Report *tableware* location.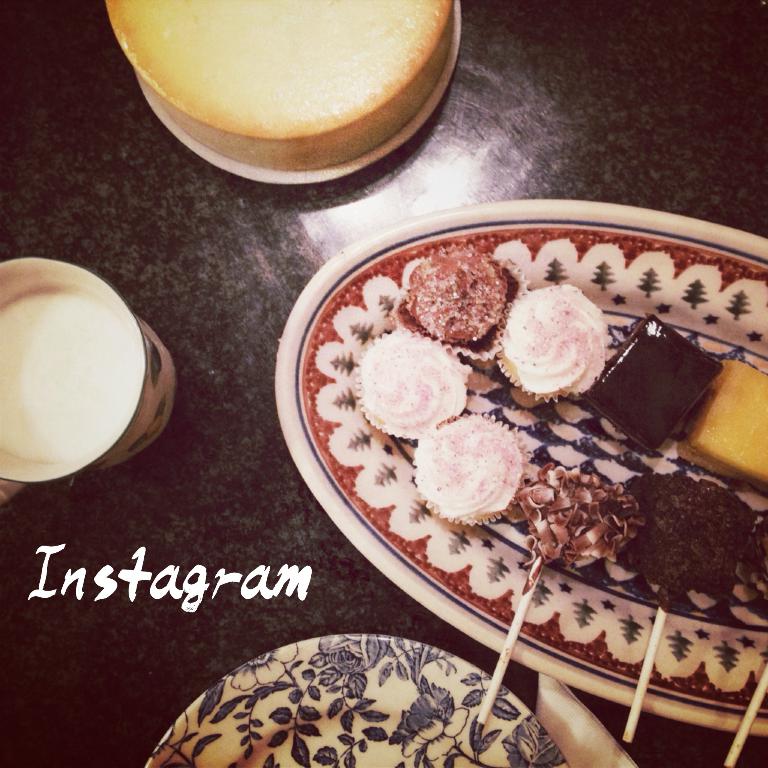
Report: 274,209,767,742.
